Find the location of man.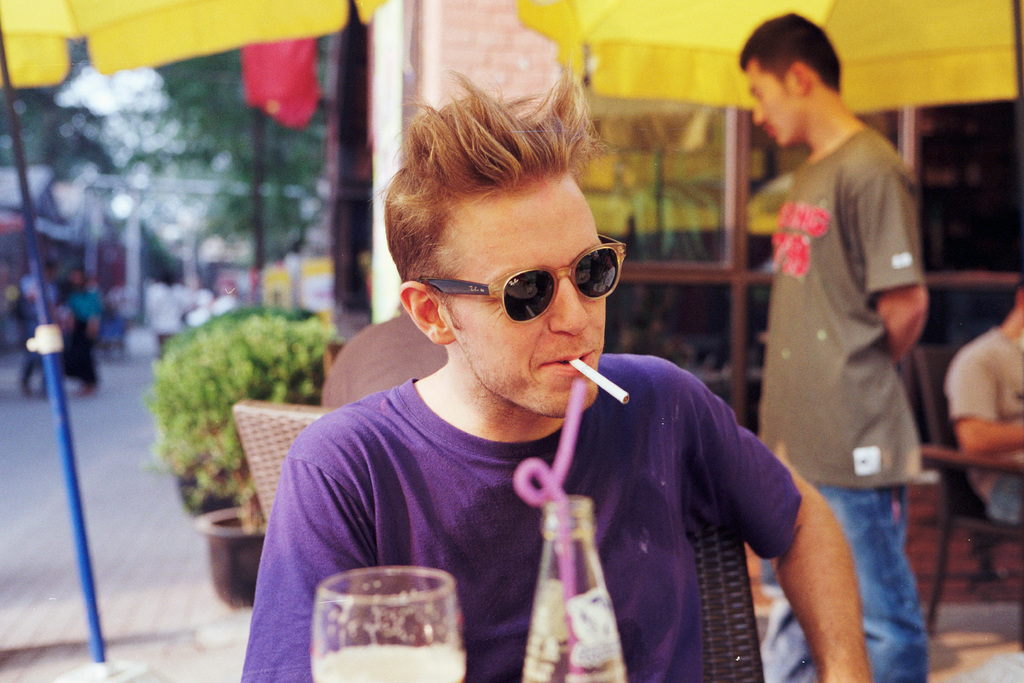
Location: 739, 15, 932, 682.
